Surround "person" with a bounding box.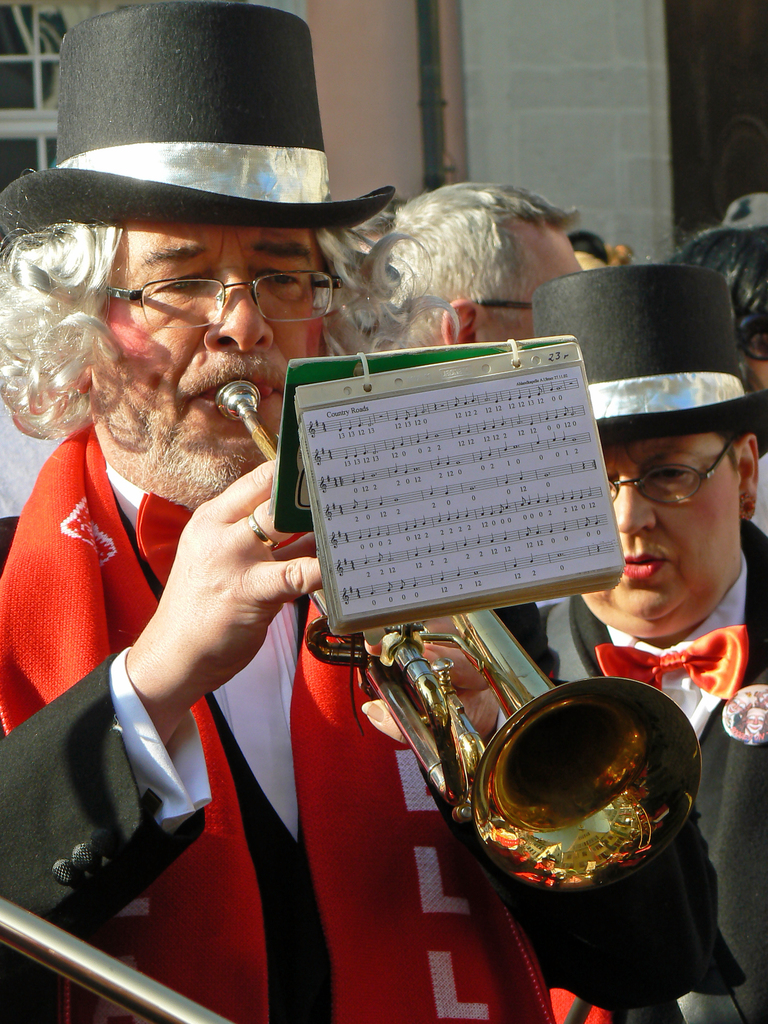
x1=655, y1=225, x2=767, y2=518.
